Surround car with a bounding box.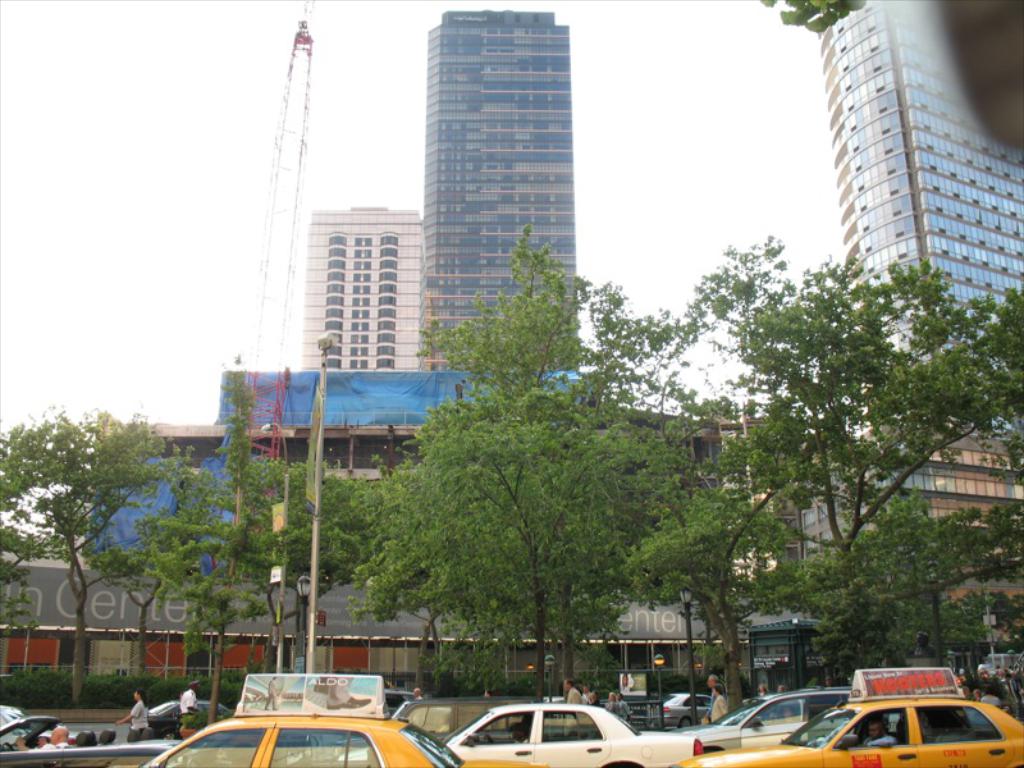
rect(137, 700, 244, 717).
